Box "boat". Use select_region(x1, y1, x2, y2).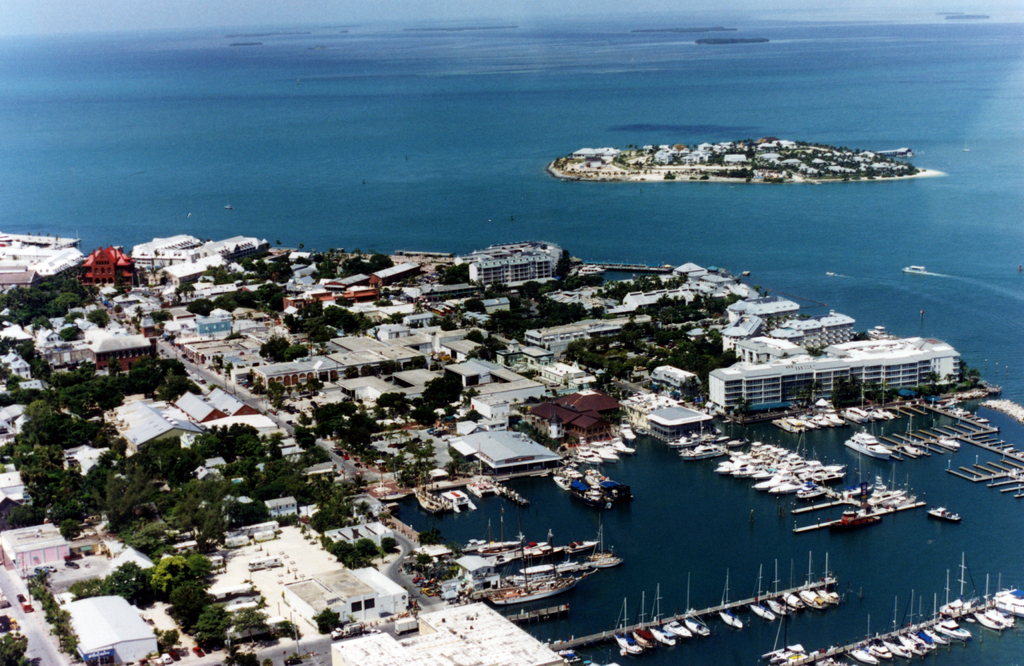
select_region(991, 591, 1023, 619).
